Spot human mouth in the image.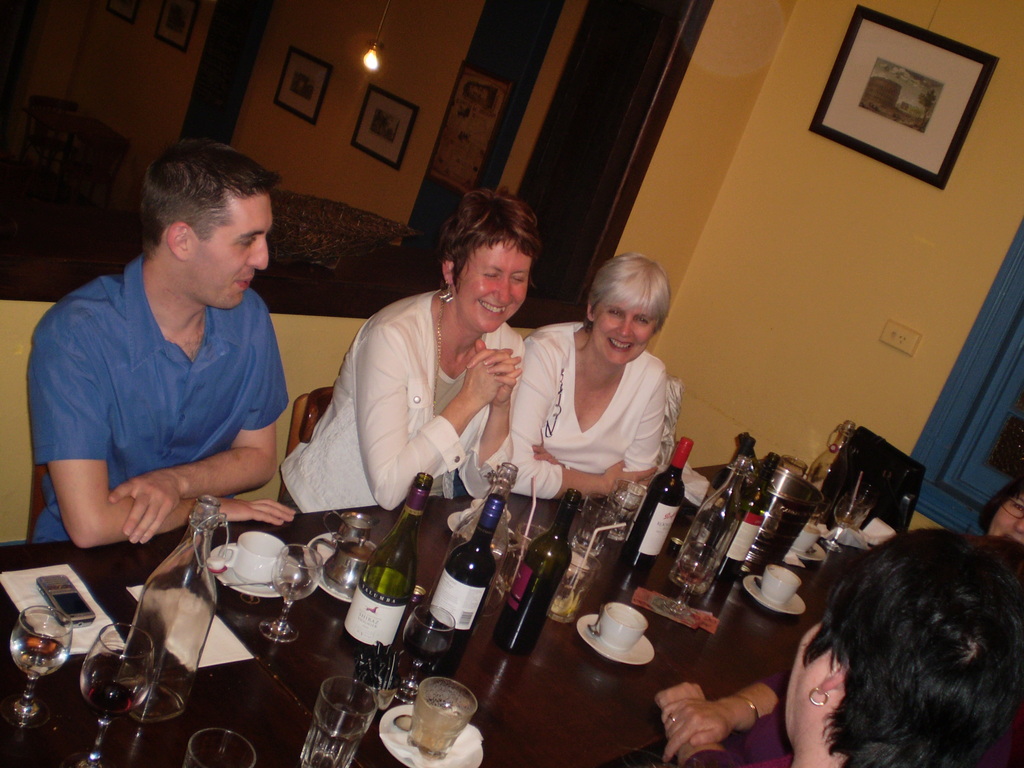
human mouth found at 608, 332, 641, 353.
